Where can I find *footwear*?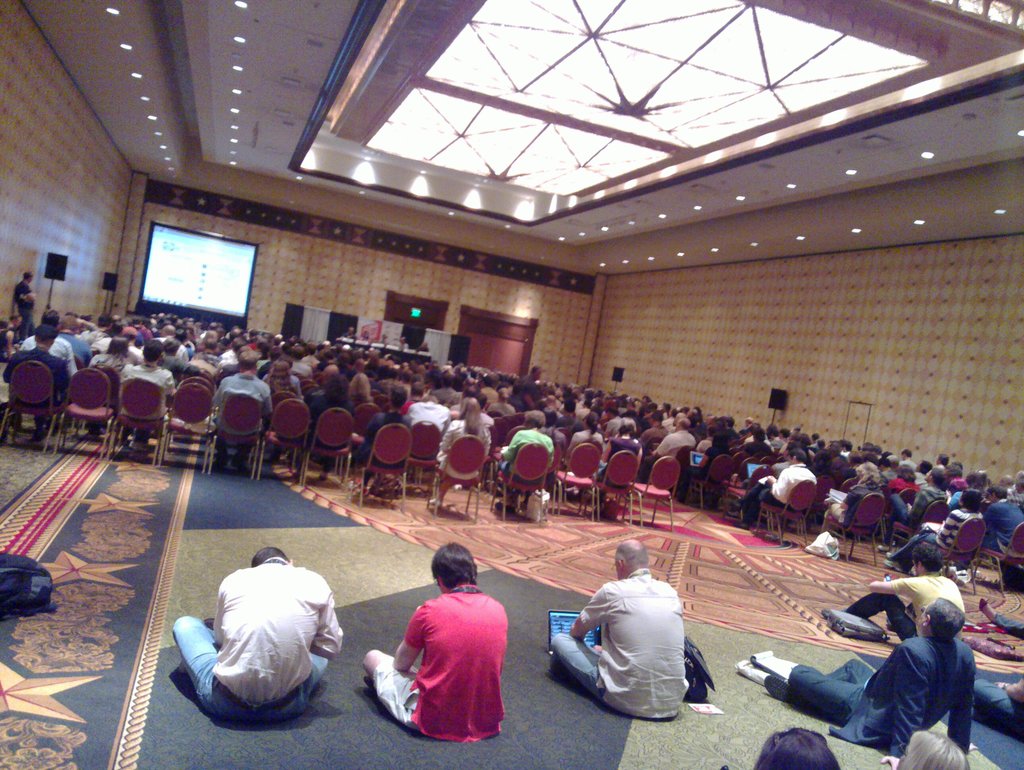
You can find it at <region>79, 425, 101, 438</region>.
